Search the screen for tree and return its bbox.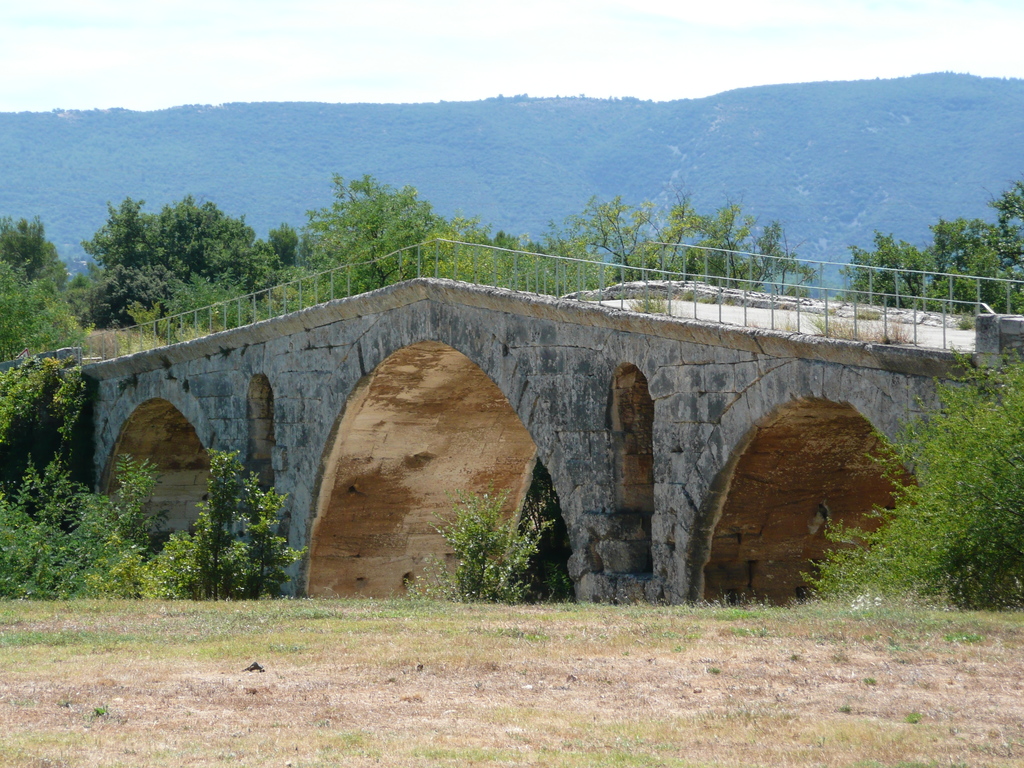
Found: [0,216,95,360].
